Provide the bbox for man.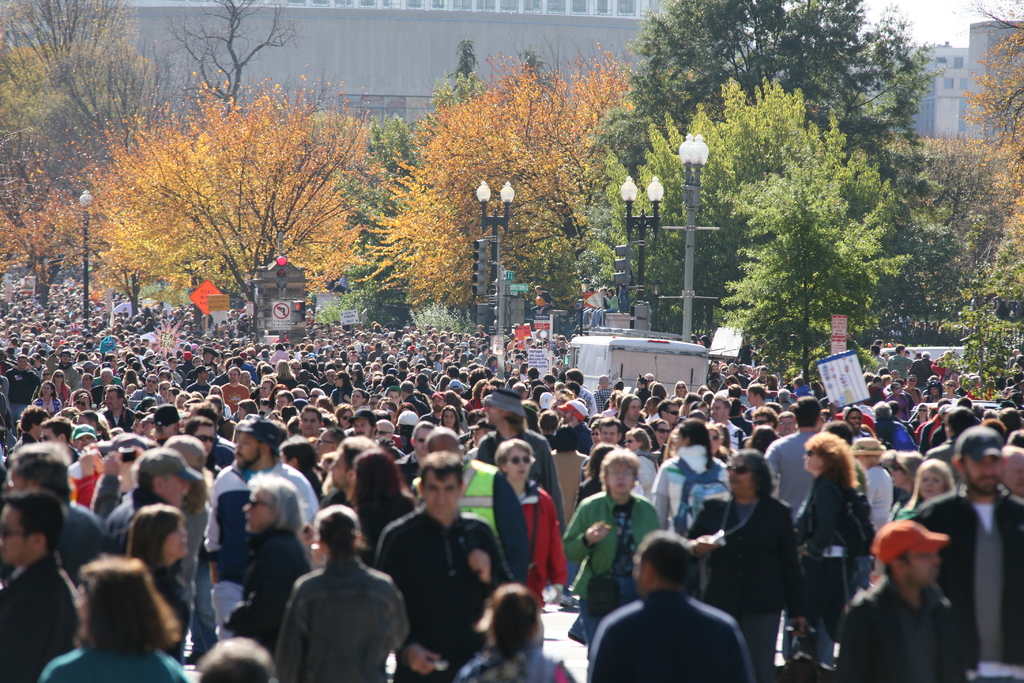
(left=711, top=393, right=749, bottom=459).
